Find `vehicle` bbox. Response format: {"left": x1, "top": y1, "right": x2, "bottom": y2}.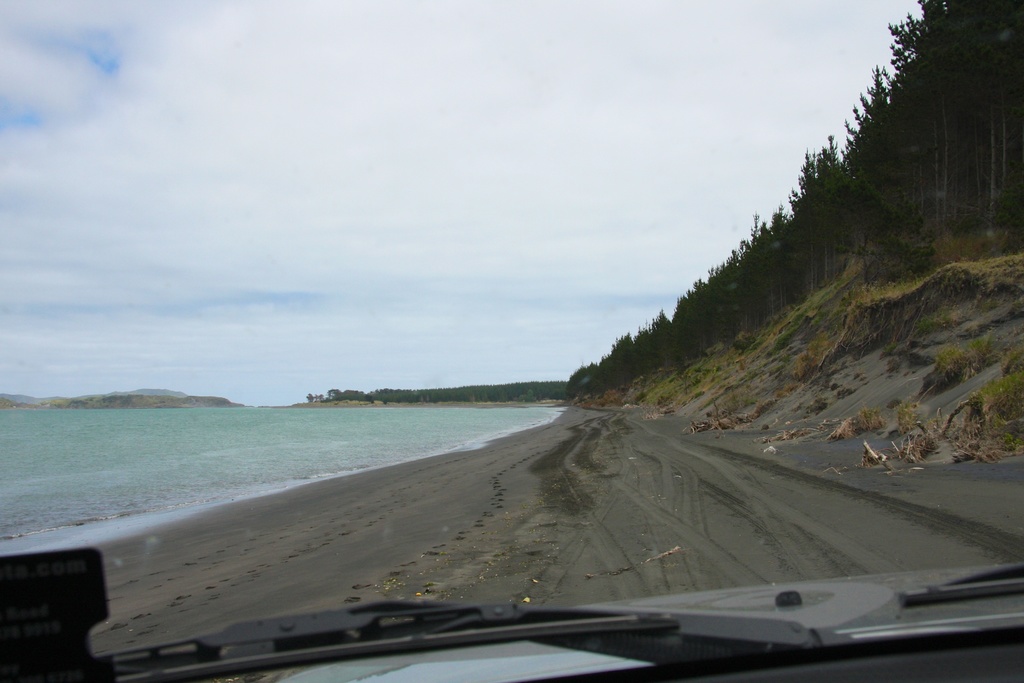
{"left": 0, "top": 550, "right": 1023, "bottom": 679}.
